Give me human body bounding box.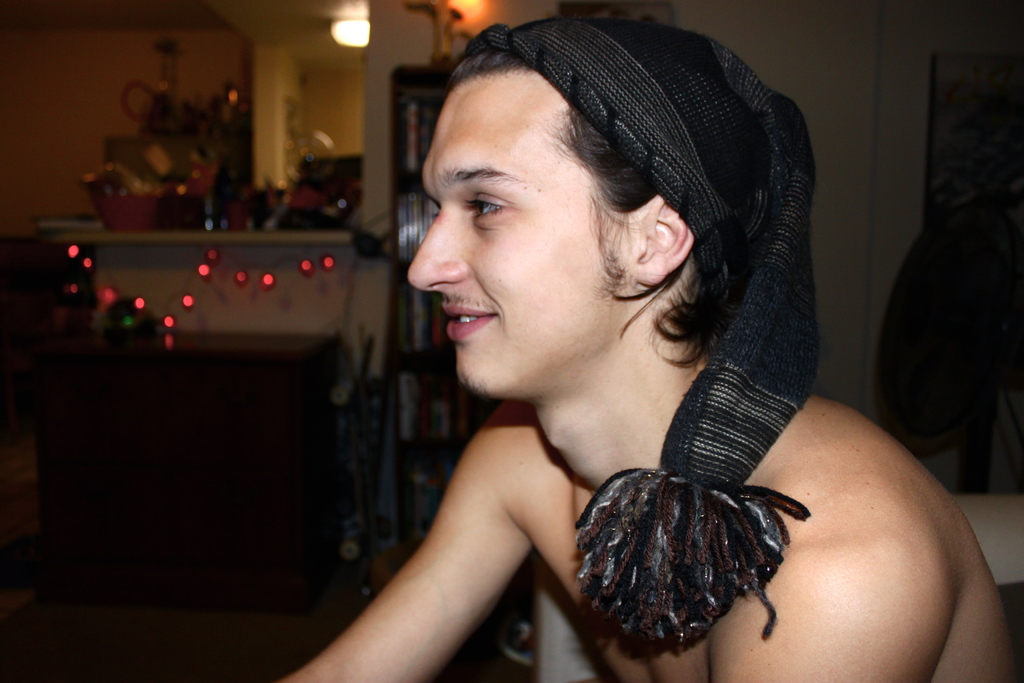
[x1=283, y1=51, x2=958, y2=682].
